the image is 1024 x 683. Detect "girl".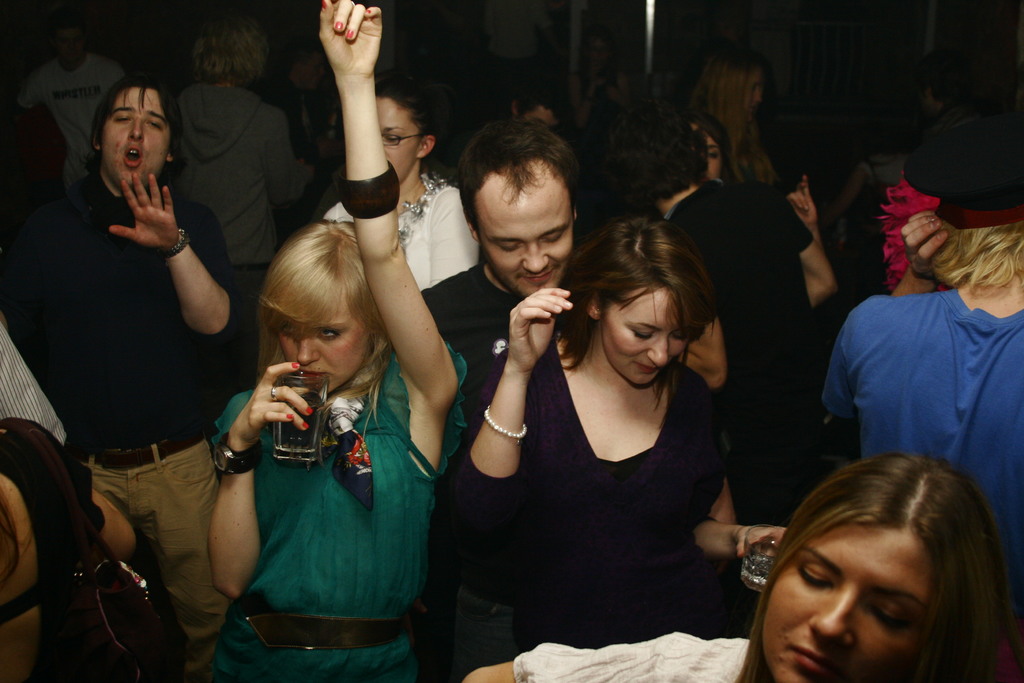
Detection: box=[206, 0, 470, 682].
